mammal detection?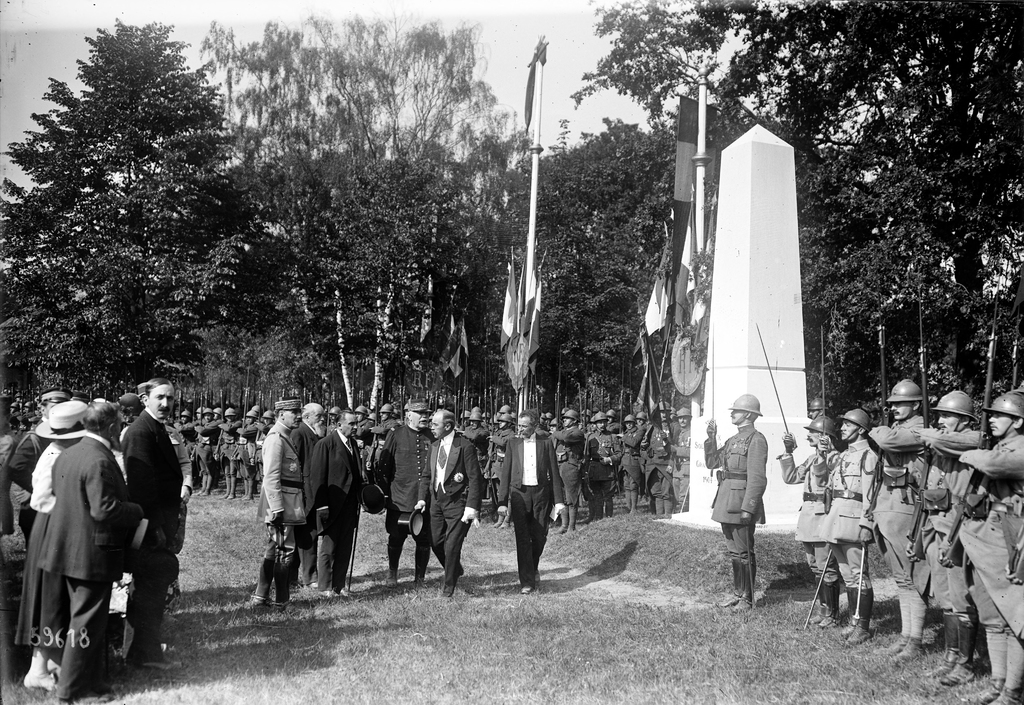
<bbox>955, 372, 1023, 704</bbox>
